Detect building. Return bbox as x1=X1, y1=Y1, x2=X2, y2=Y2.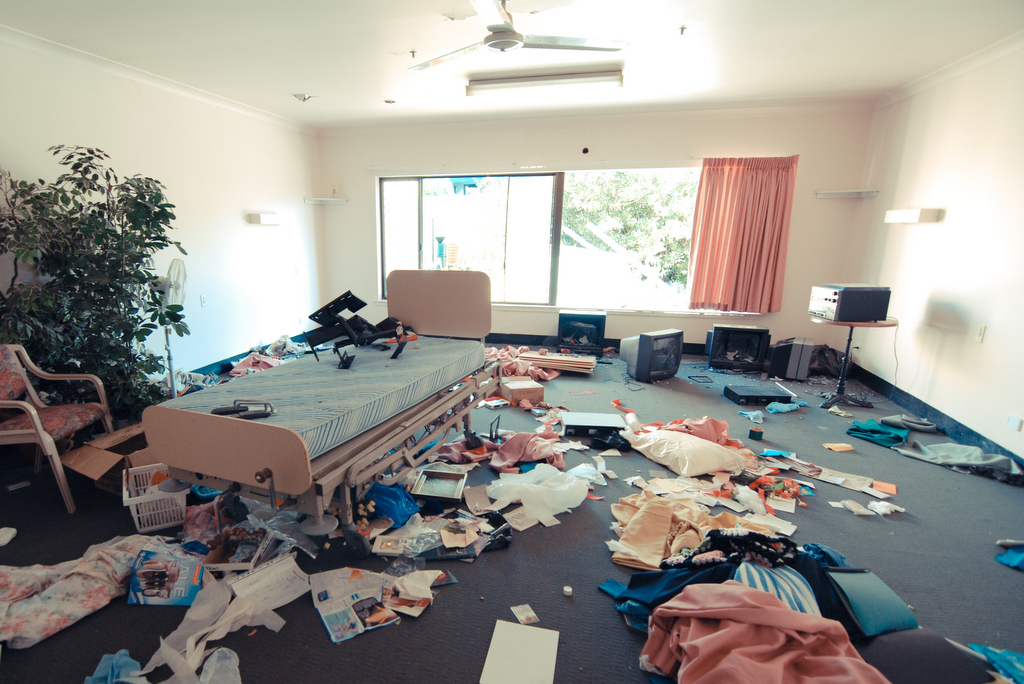
x1=0, y1=0, x2=1023, y2=683.
